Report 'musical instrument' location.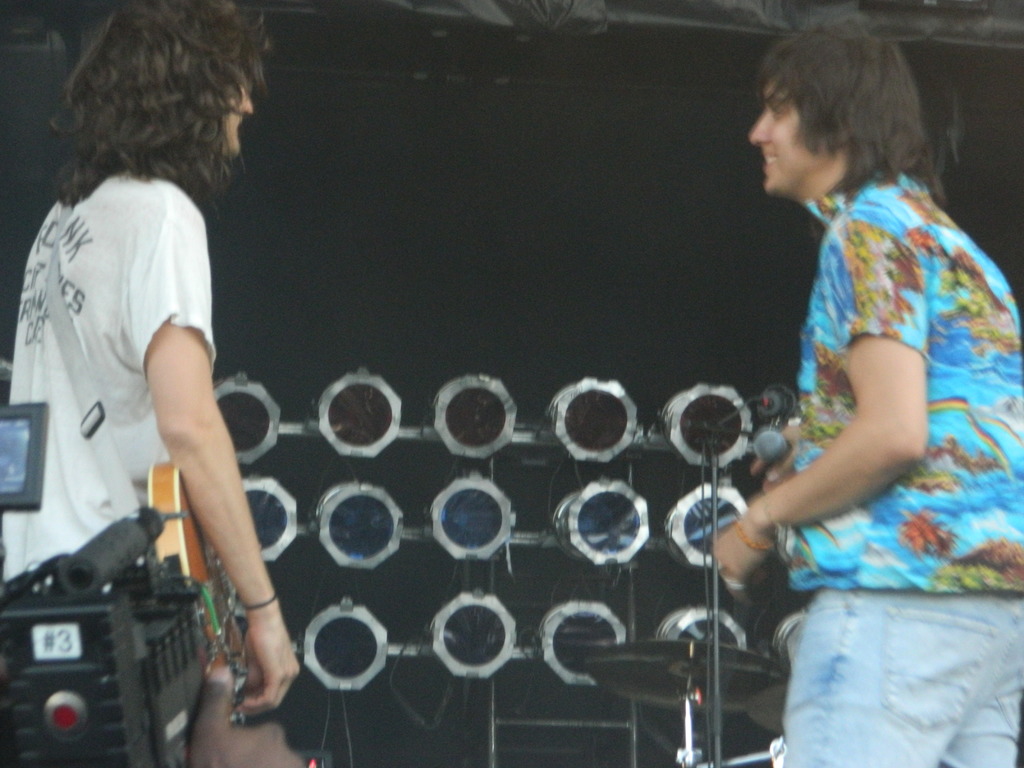
Report: crop(138, 461, 313, 737).
